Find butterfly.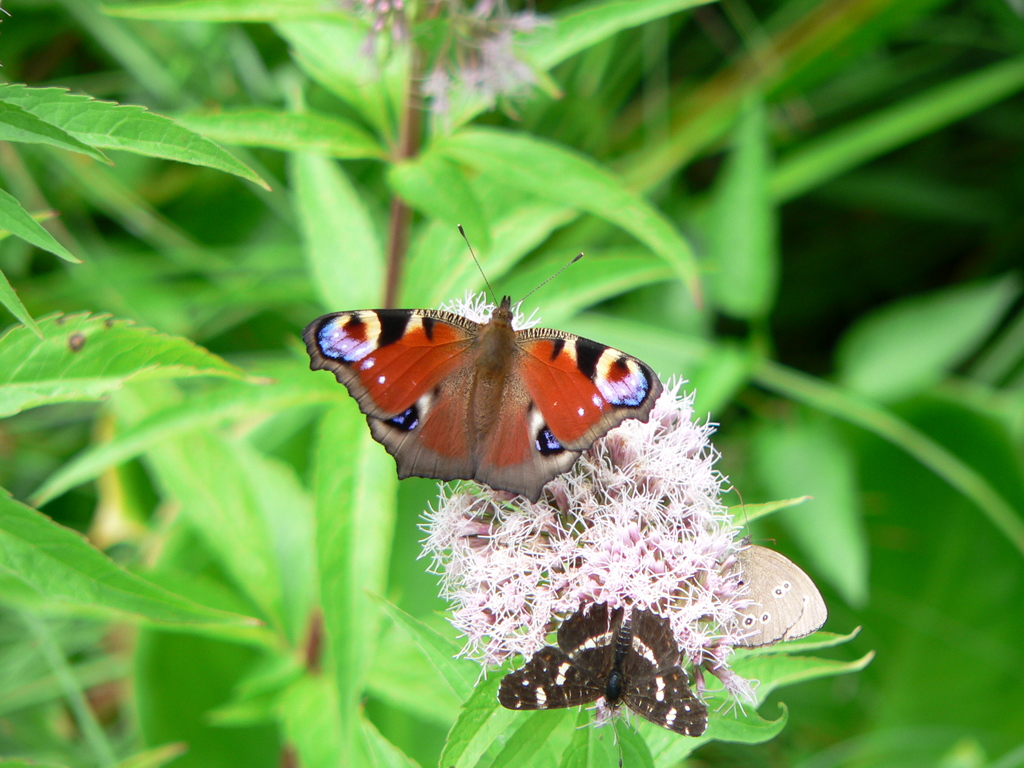
<region>495, 598, 710, 746</region>.
